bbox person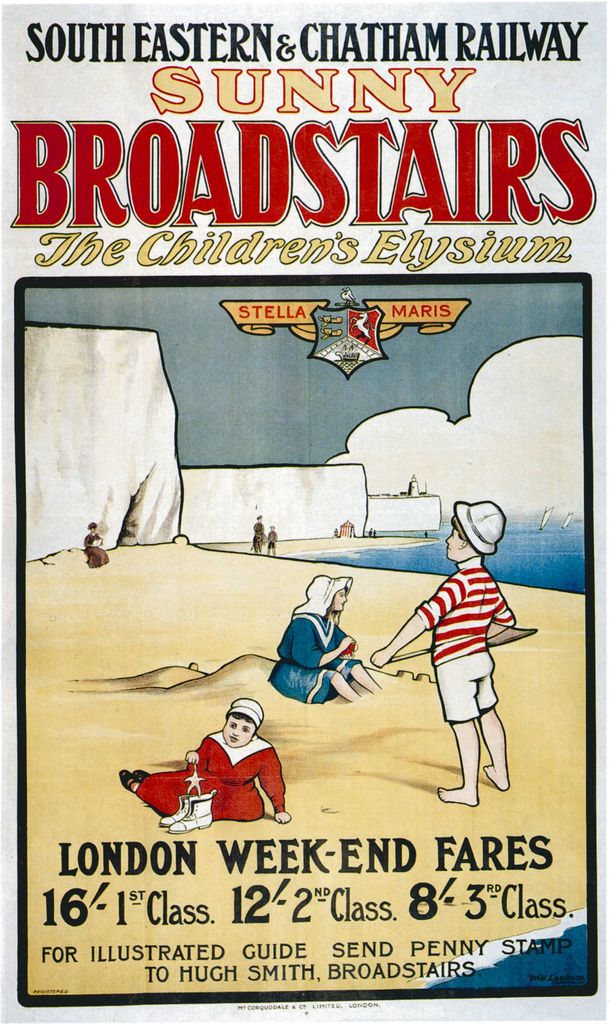
rect(118, 699, 291, 827)
